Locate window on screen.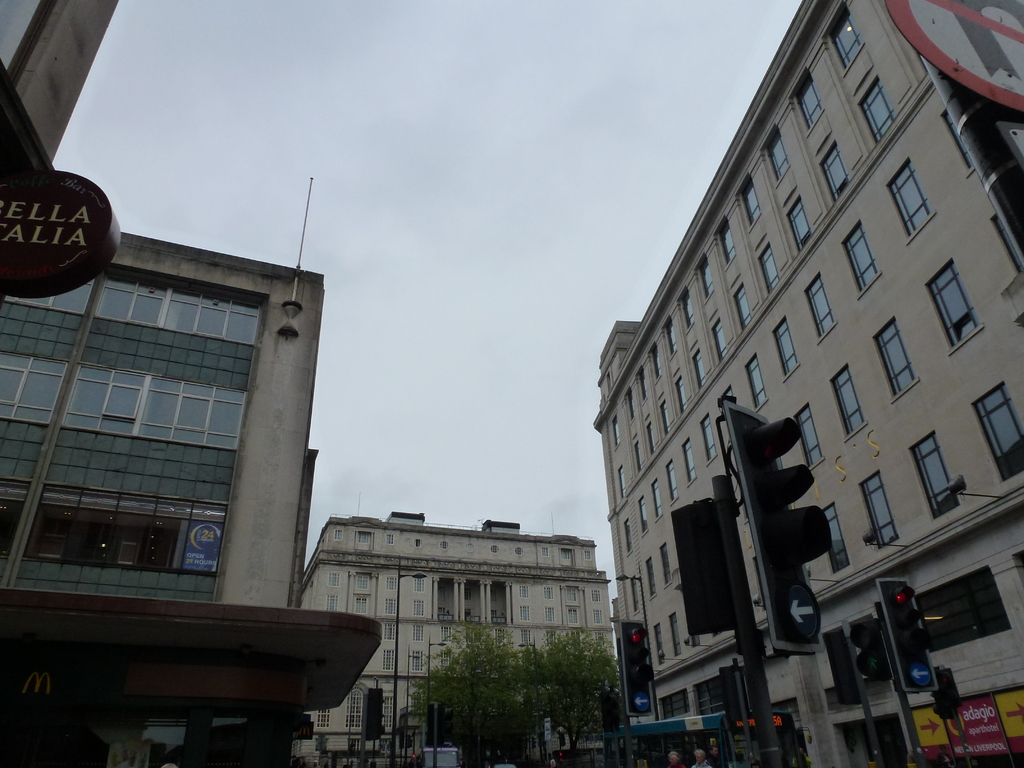
On screen at 379 650 401 671.
